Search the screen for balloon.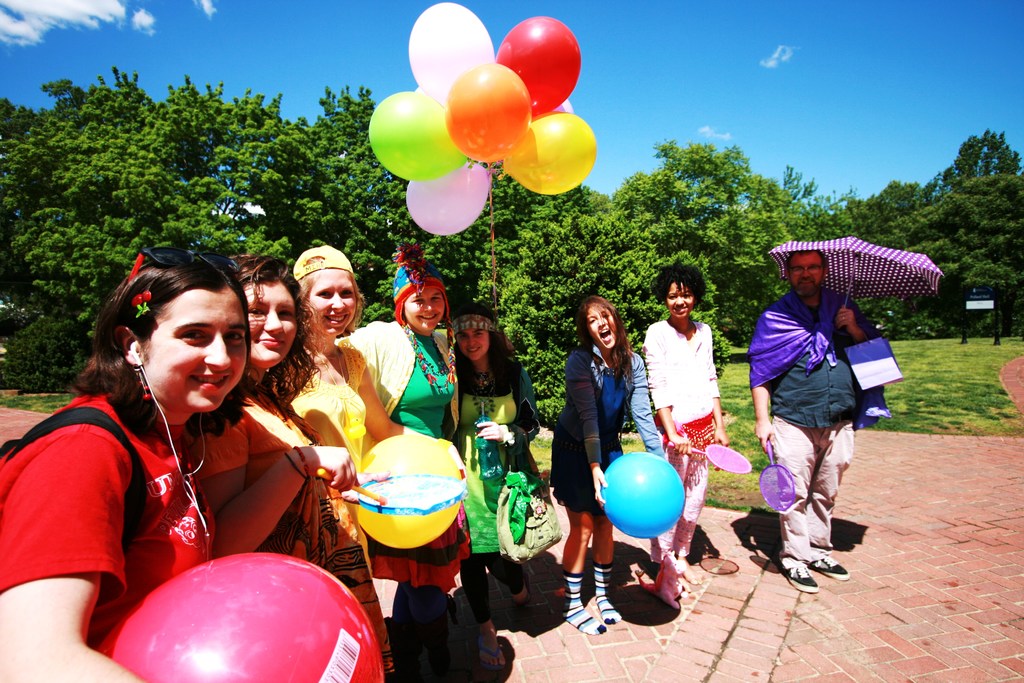
Found at [404, 162, 493, 237].
